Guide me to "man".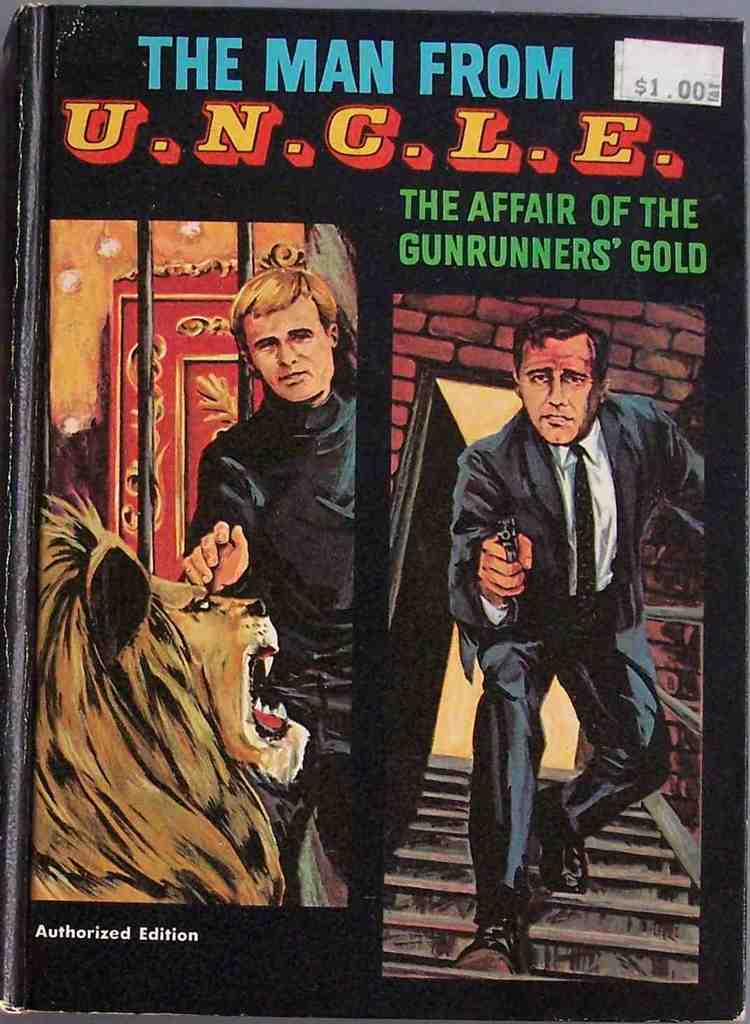
Guidance: [left=435, top=300, right=695, bottom=937].
